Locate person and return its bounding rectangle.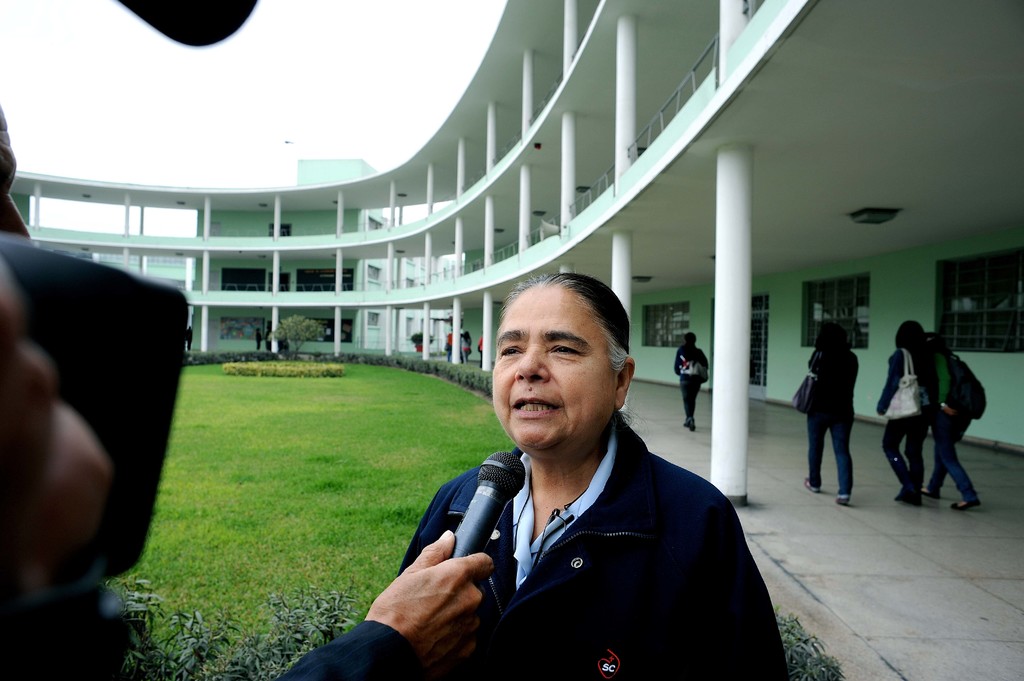
<box>877,322,946,510</box>.
